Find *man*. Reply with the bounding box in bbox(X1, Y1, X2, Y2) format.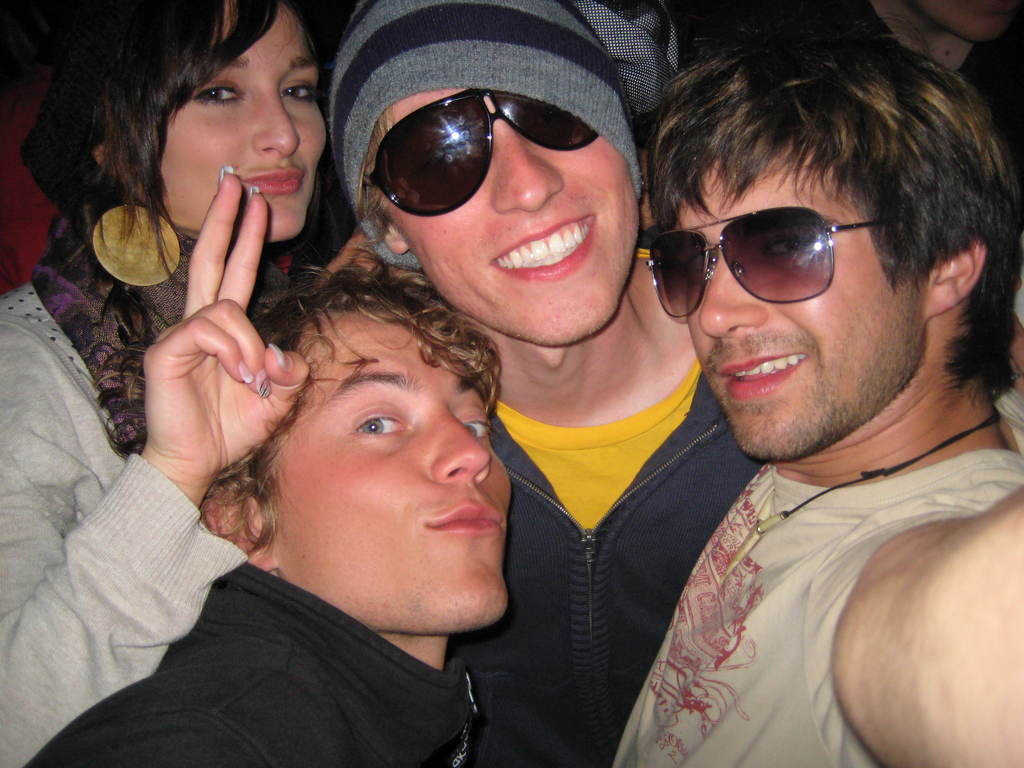
bbox(297, 0, 781, 767).
